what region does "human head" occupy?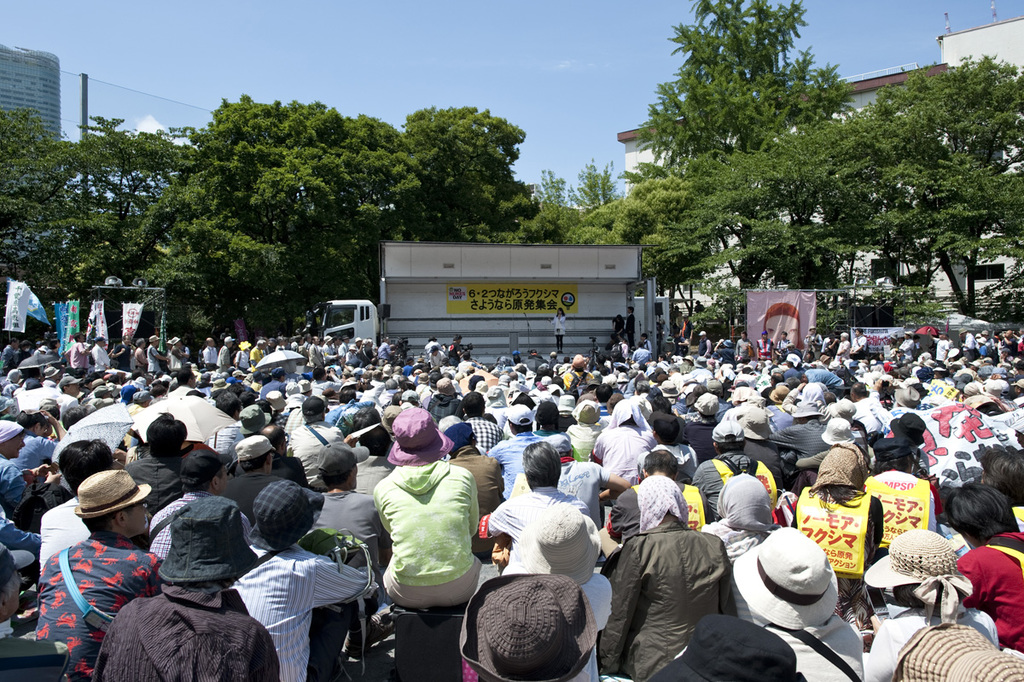
region(314, 441, 359, 493).
